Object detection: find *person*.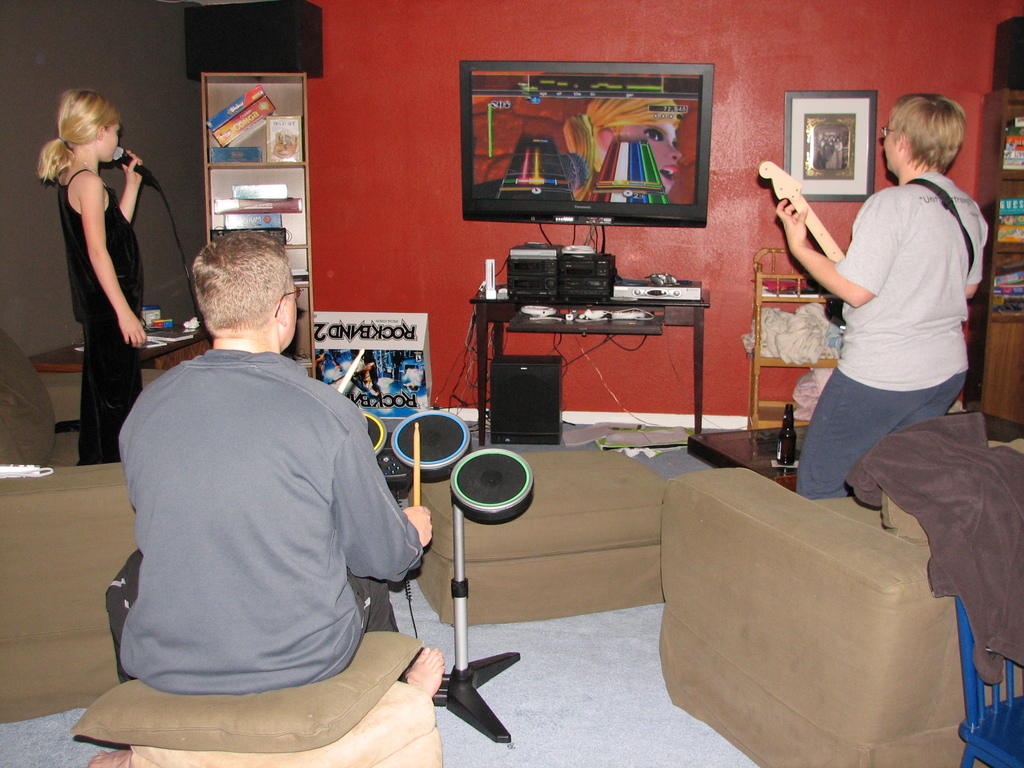
(106, 230, 431, 685).
